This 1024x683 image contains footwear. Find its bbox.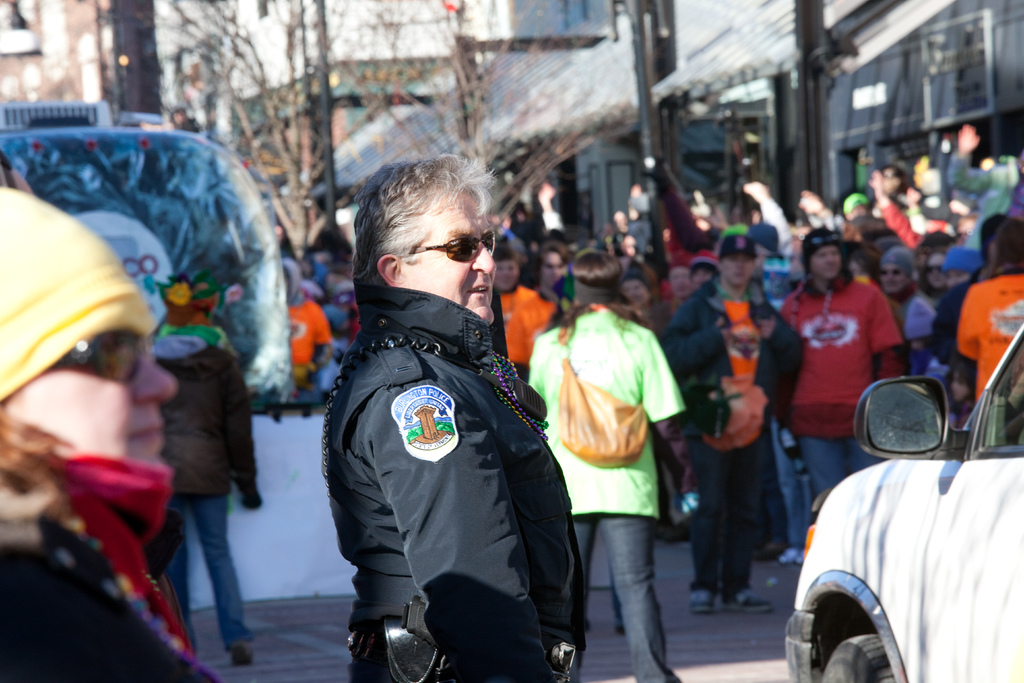
crop(726, 589, 770, 608).
